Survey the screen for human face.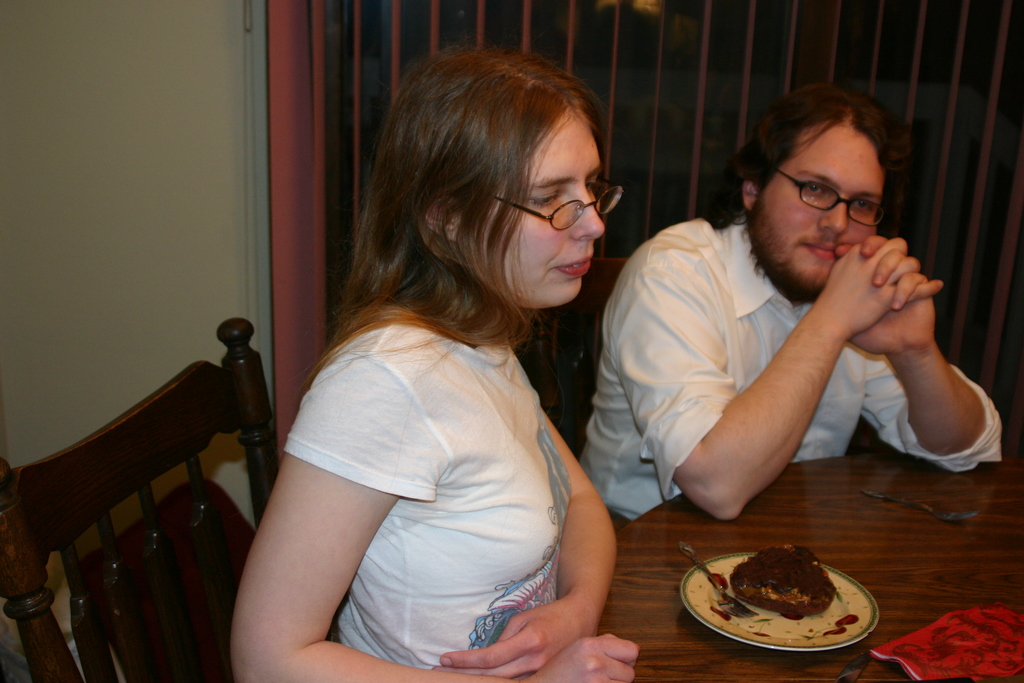
Survey found: [left=452, top=110, right=619, bottom=304].
